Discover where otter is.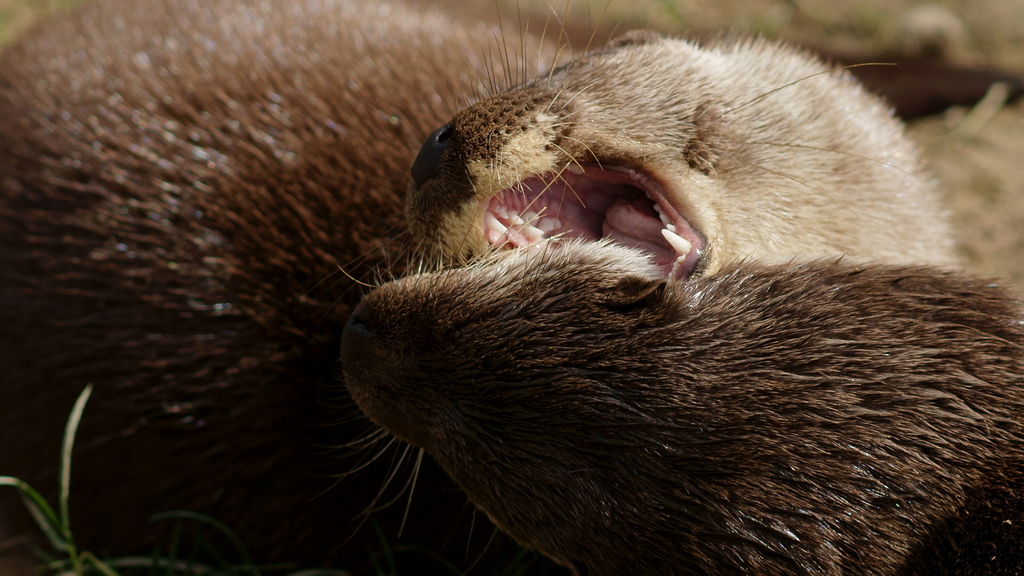
Discovered at 0:0:1023:575.
